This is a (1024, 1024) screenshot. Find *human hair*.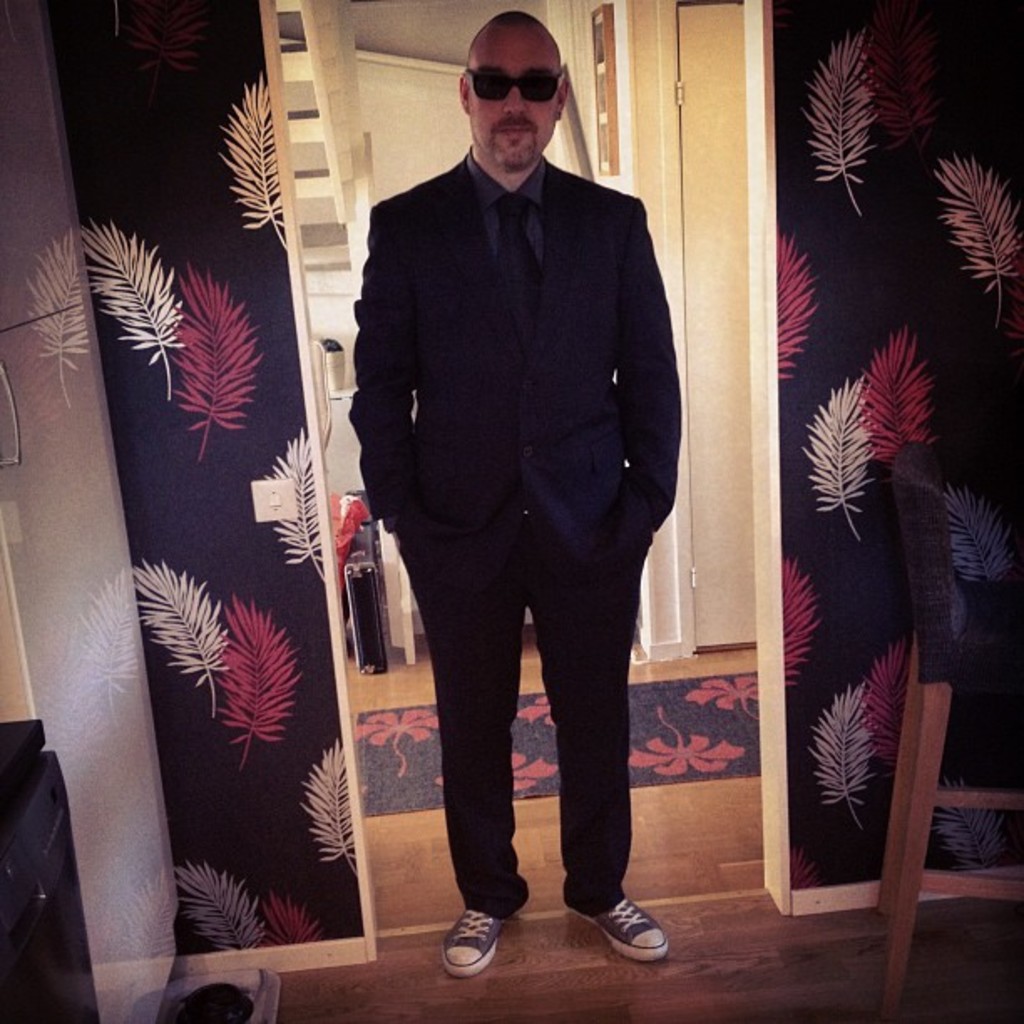
Bounding box: (492, 10, 544, 23).
